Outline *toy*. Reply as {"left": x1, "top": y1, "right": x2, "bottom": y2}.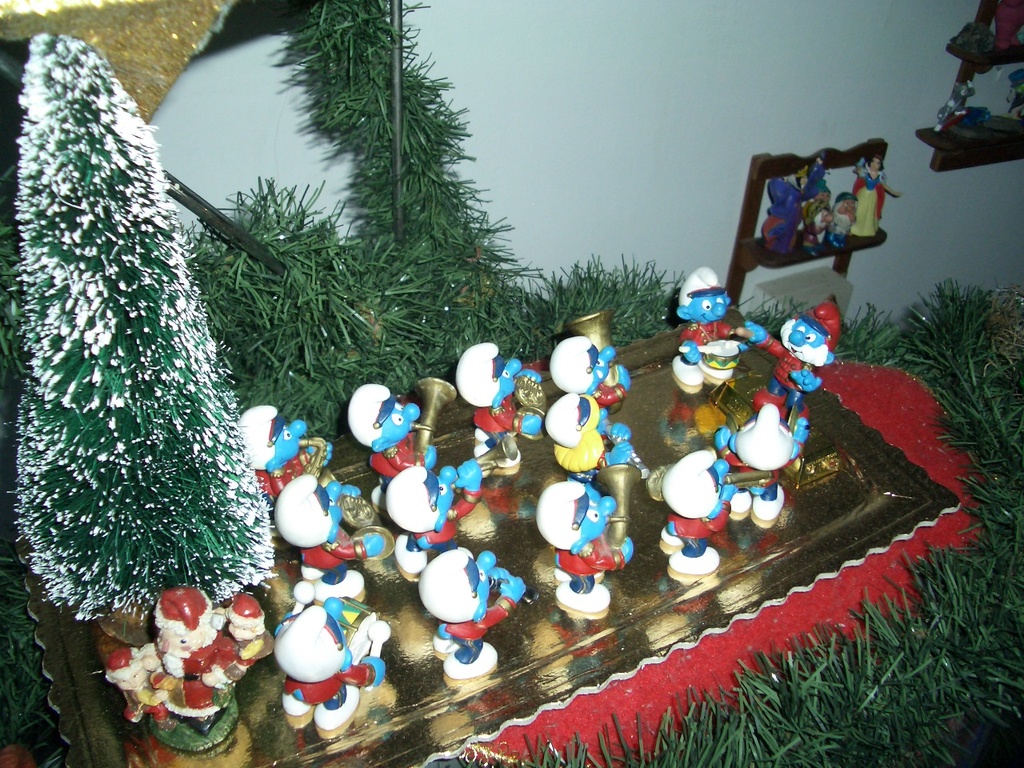
{"left": 237, "top": 396, "right": 354, "bottom": 524}.
